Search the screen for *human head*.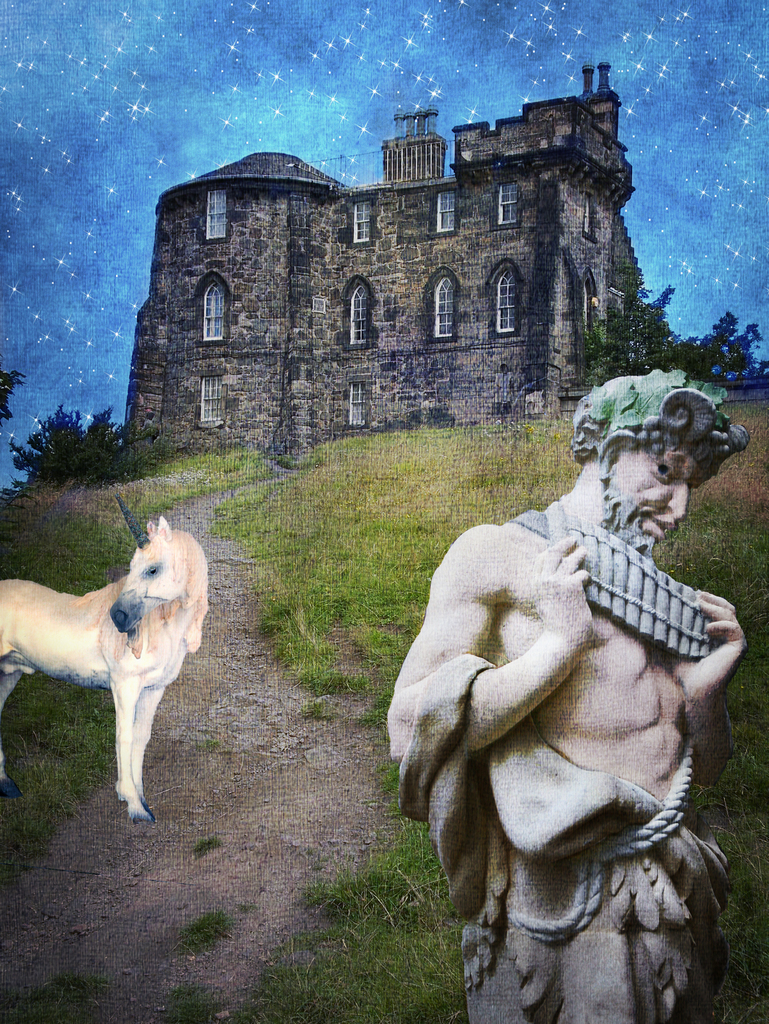
Found at {"left": 566, "top": 364, "right": 738, "bottom": 554}.
